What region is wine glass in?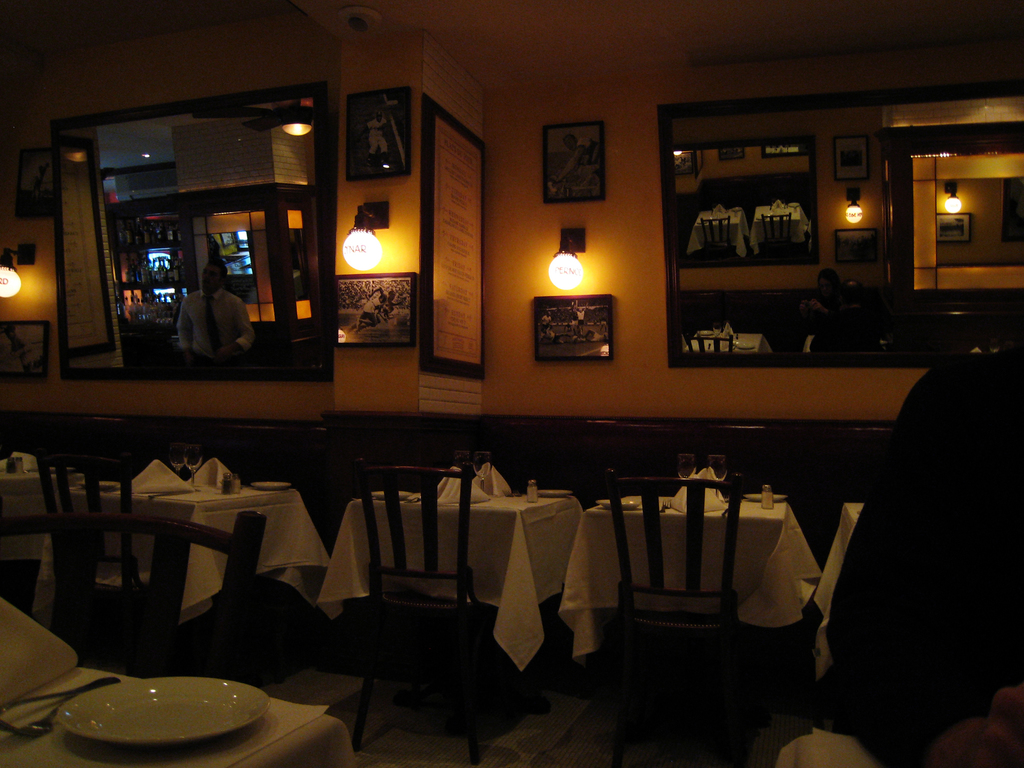
678 452 695 509.
